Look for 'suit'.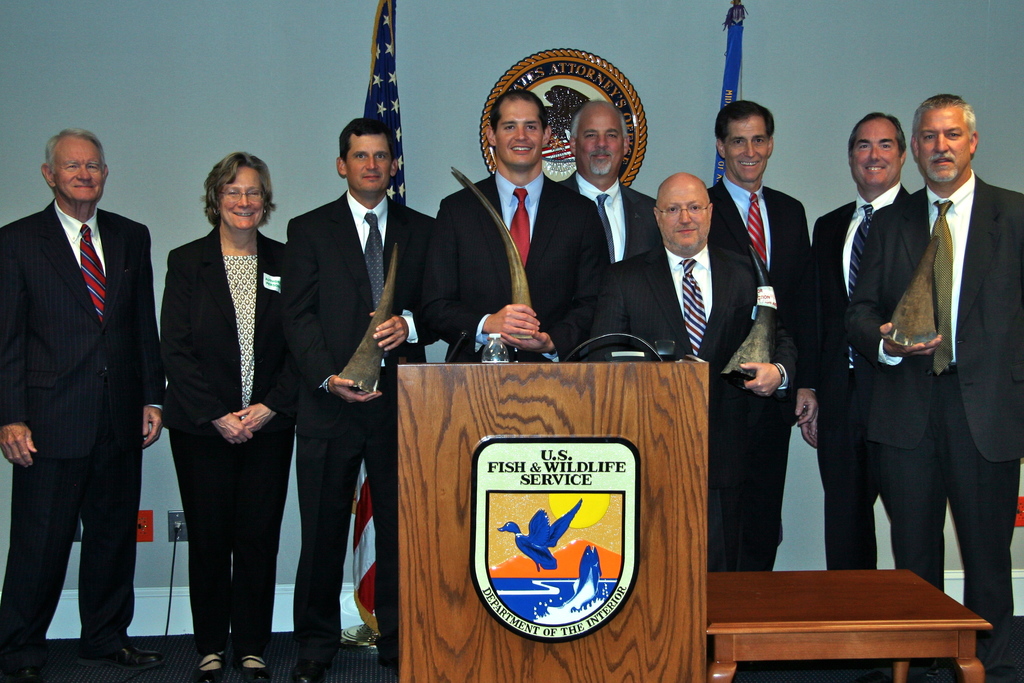
Found: [703,183,819,571].
